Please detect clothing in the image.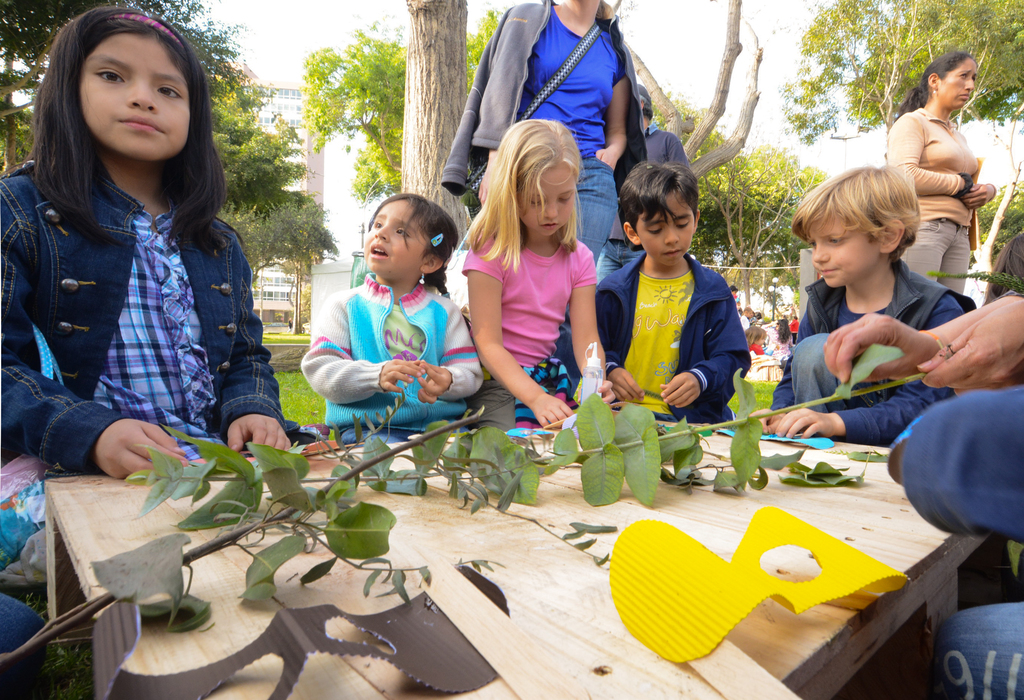
bbox(460, 224, 613, 416).
